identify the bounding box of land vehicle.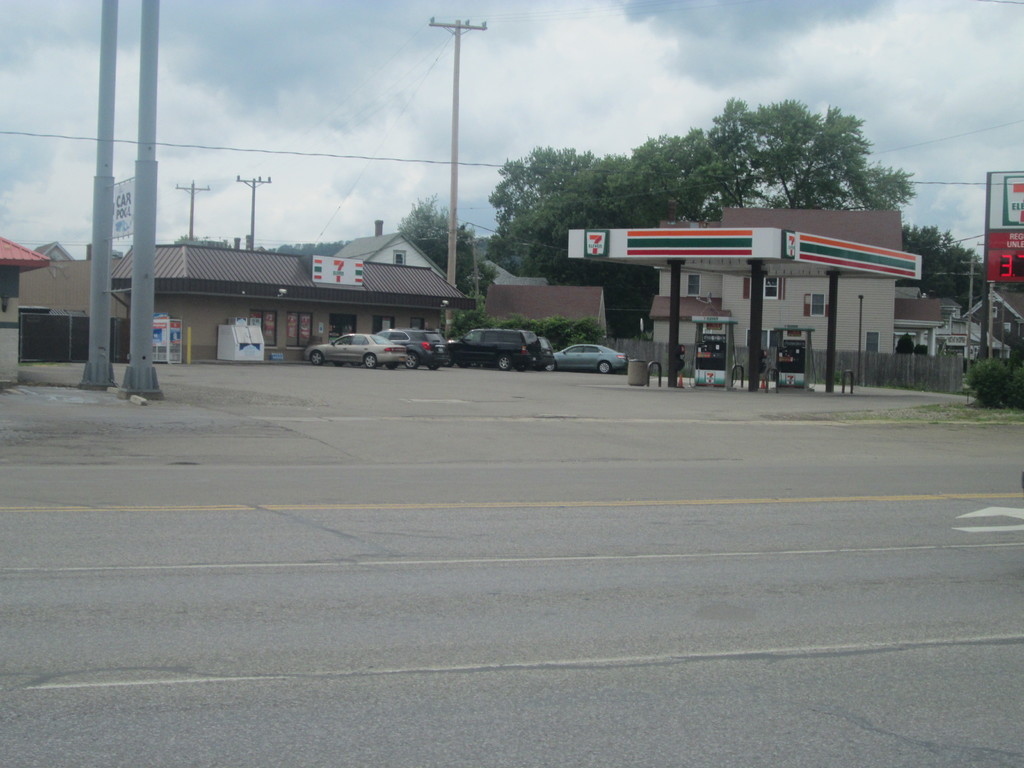
(377,328,449,372).
